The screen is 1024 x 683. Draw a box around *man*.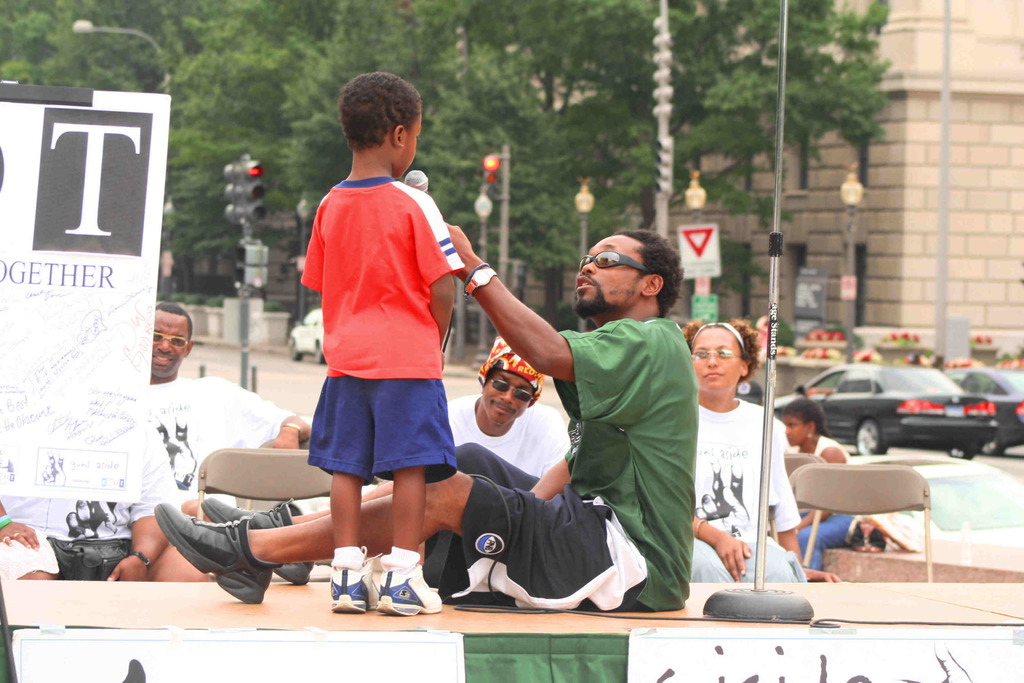
rect(0, 417, 214, 588).
